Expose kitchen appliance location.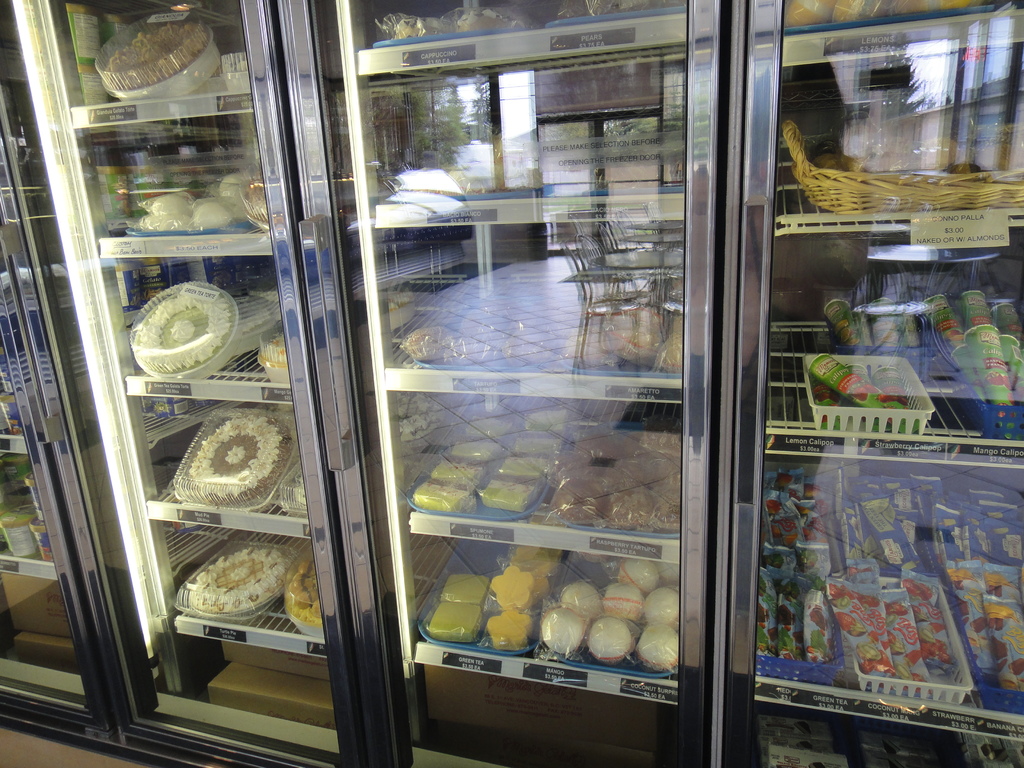
Exposed at <region>736, 0, 1023, 767</region>.
